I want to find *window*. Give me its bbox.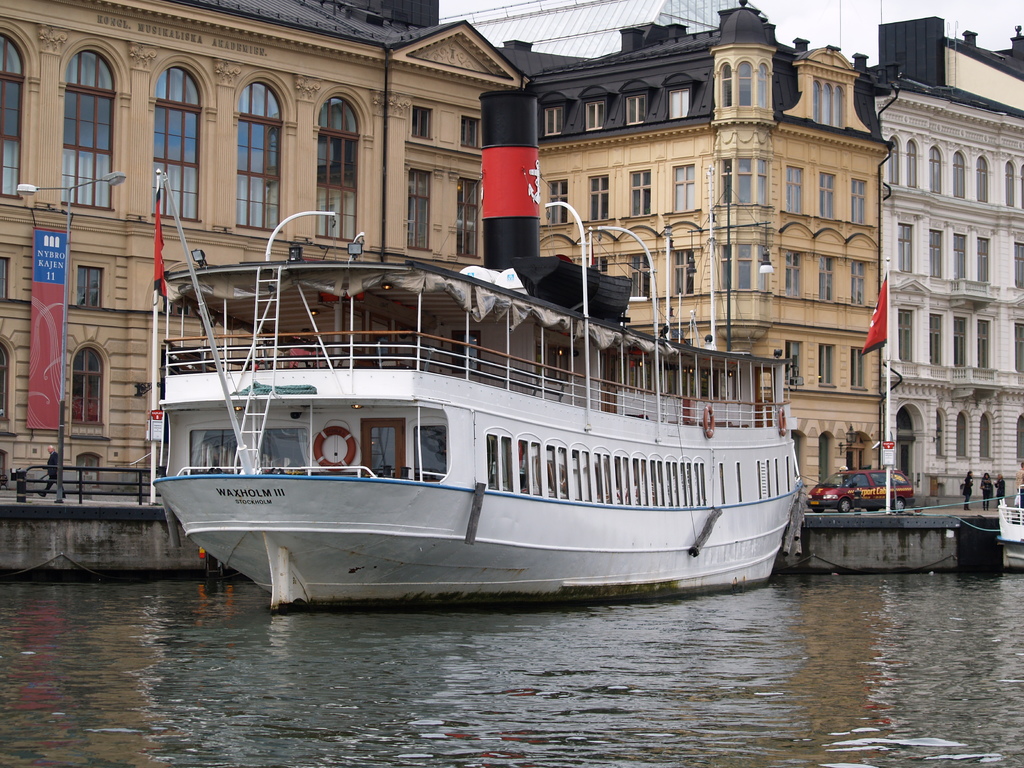
box=[895, 309, 911, 360].
